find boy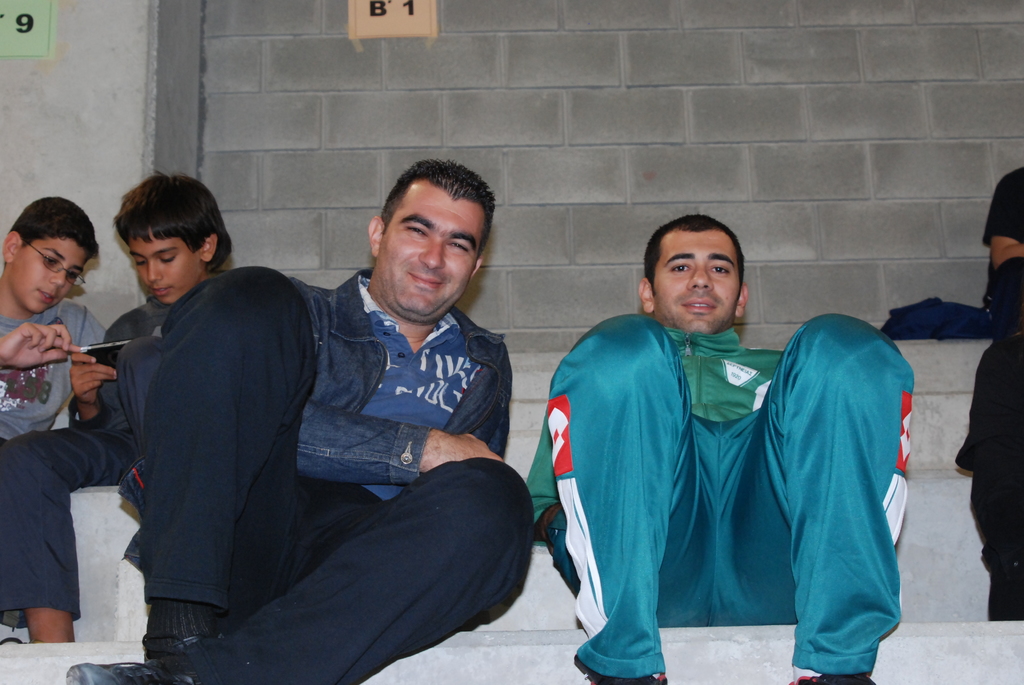
l=1, t=161, r=254, b=661
